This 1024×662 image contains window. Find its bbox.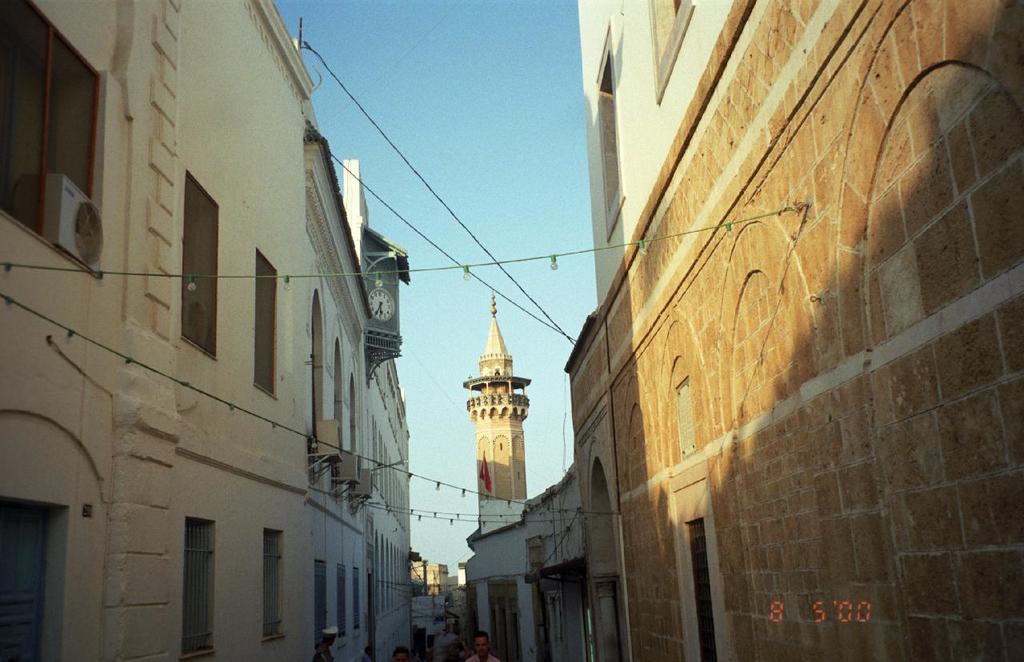
box=[182, 521, 216, 661].
